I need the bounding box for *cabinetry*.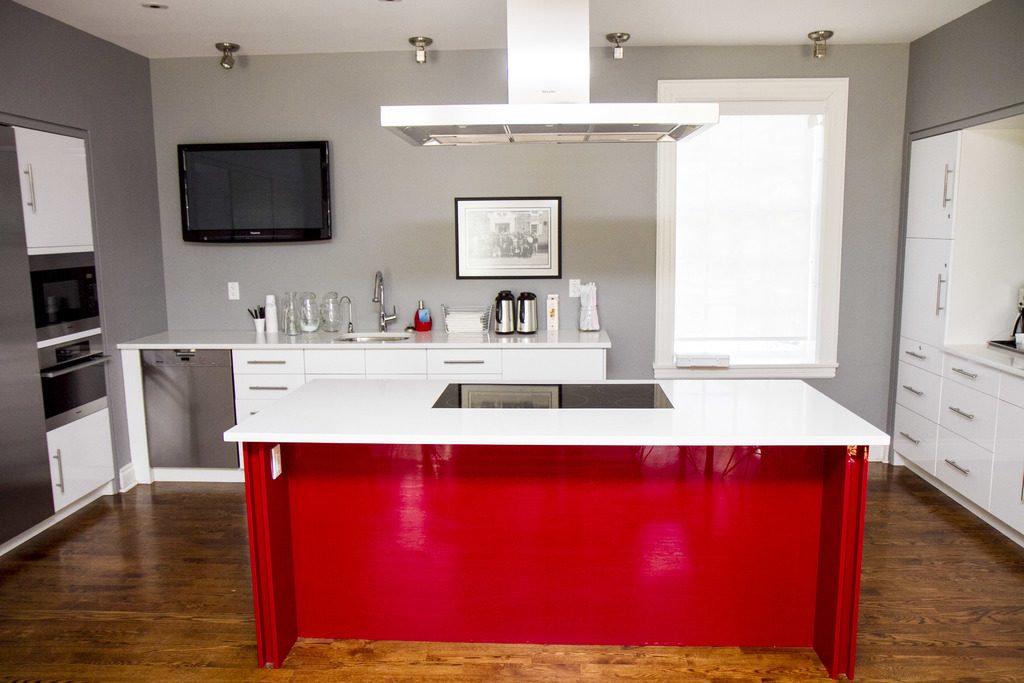
Here it is: left=119, top=334, right=607, bottom=487.
